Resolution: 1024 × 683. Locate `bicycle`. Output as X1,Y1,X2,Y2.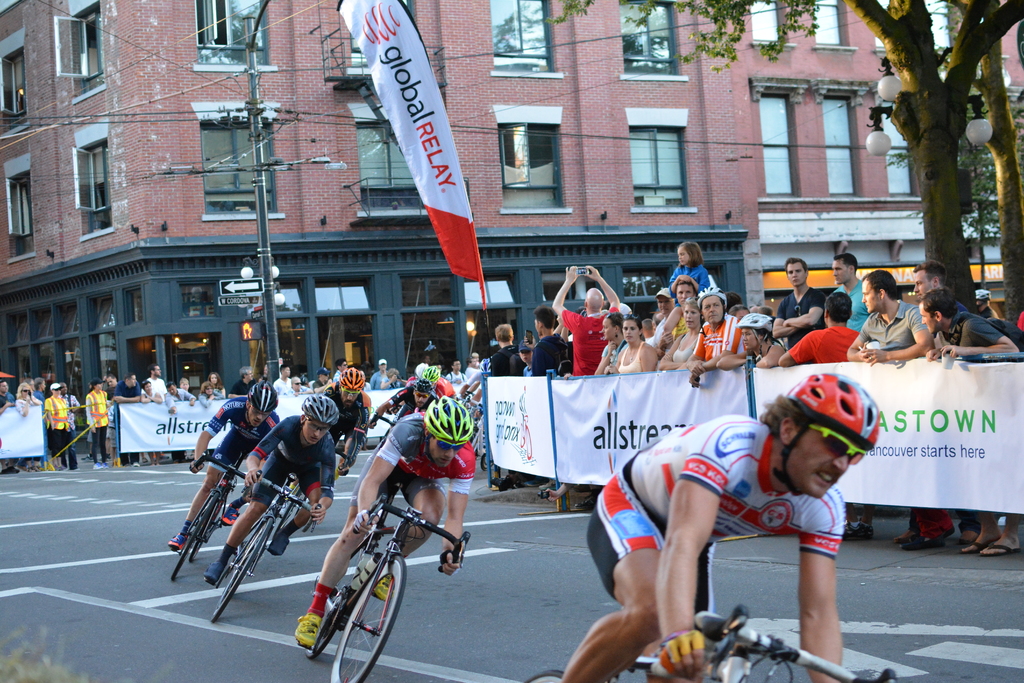
522,604,899,682.
